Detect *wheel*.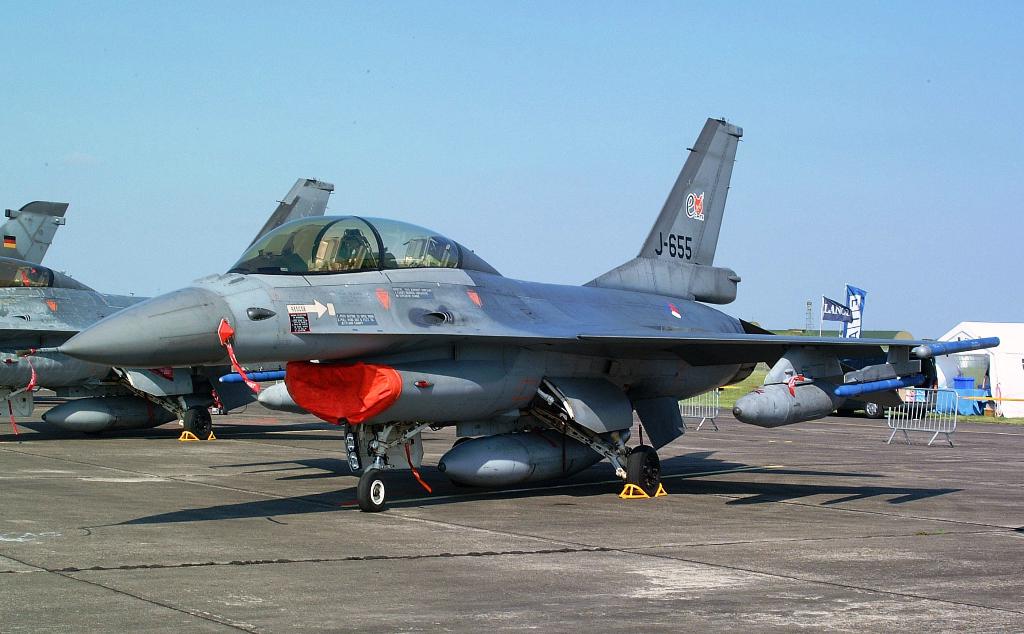
Detected at (left=626, top=445, right=662, bottom=495).
